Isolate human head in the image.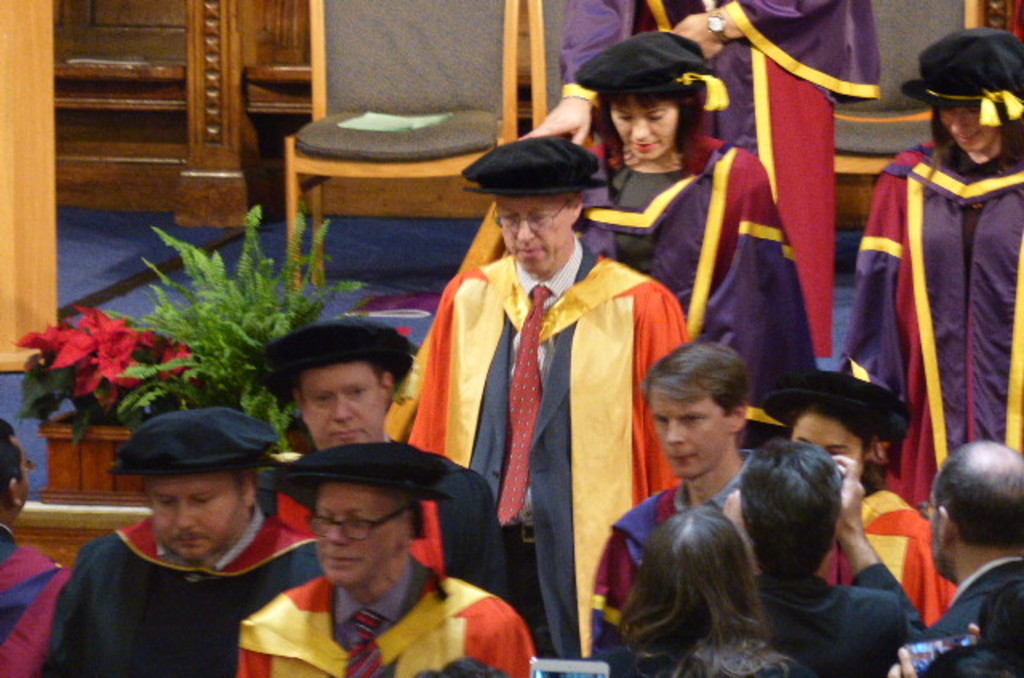
Isolated region: <bbox>738, 437, 851, 580</bbox>.
